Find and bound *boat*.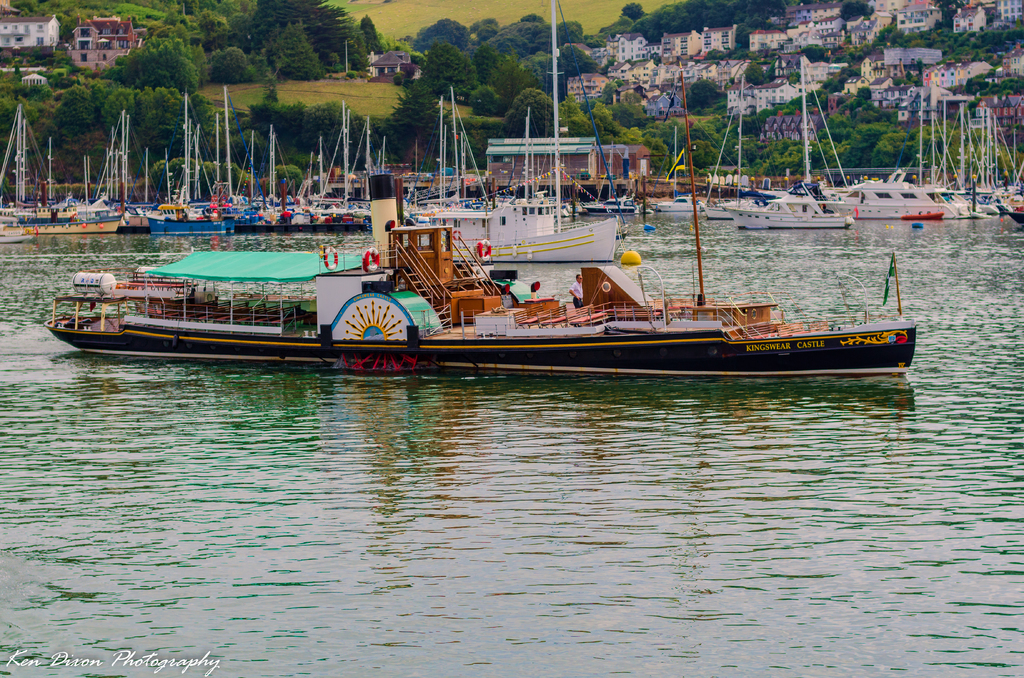
Bound: detection(932, 97, 1002, 216).
